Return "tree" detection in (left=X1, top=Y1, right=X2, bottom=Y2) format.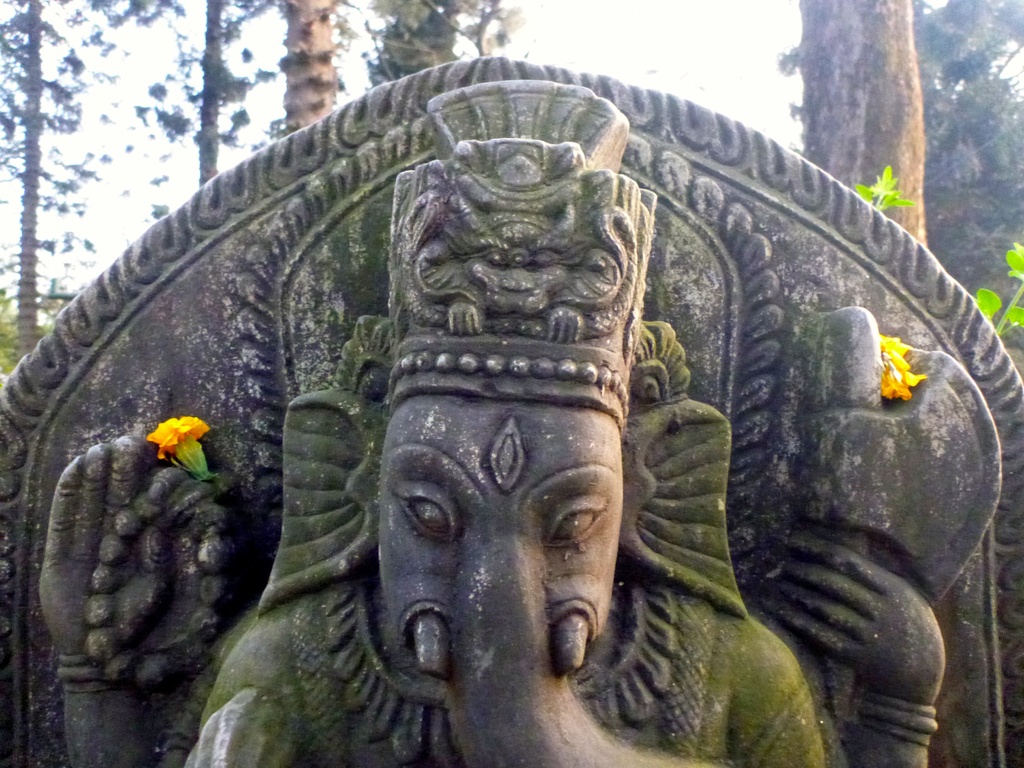
(left=786, top=0, right=928, bottom=244).
